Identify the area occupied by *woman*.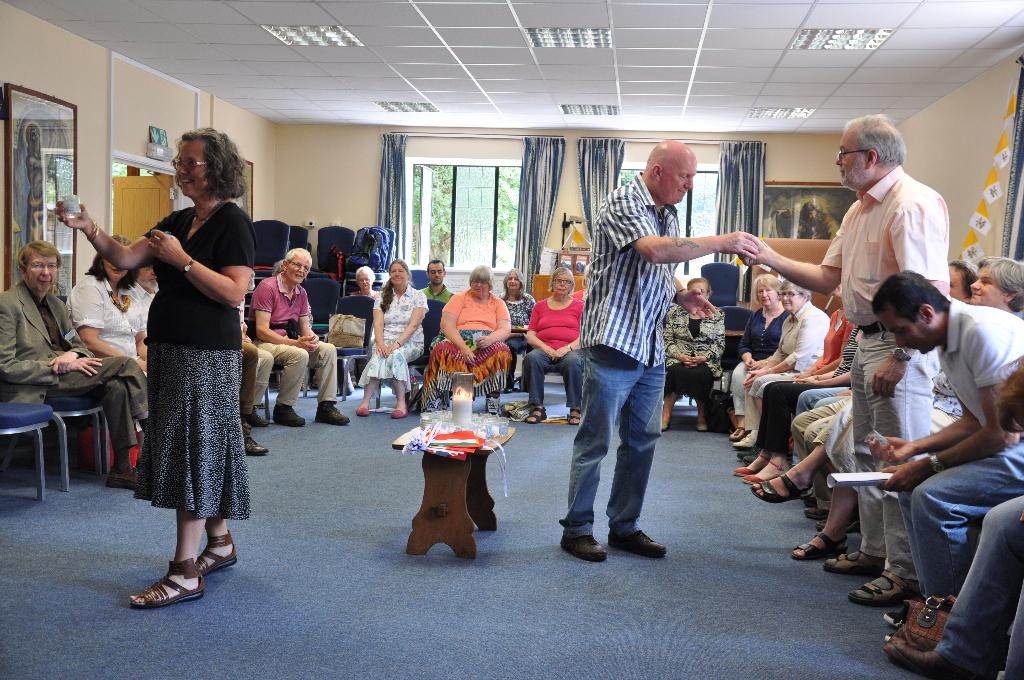
Area: <bbox>64, 235, 150, 433</bbox>.
